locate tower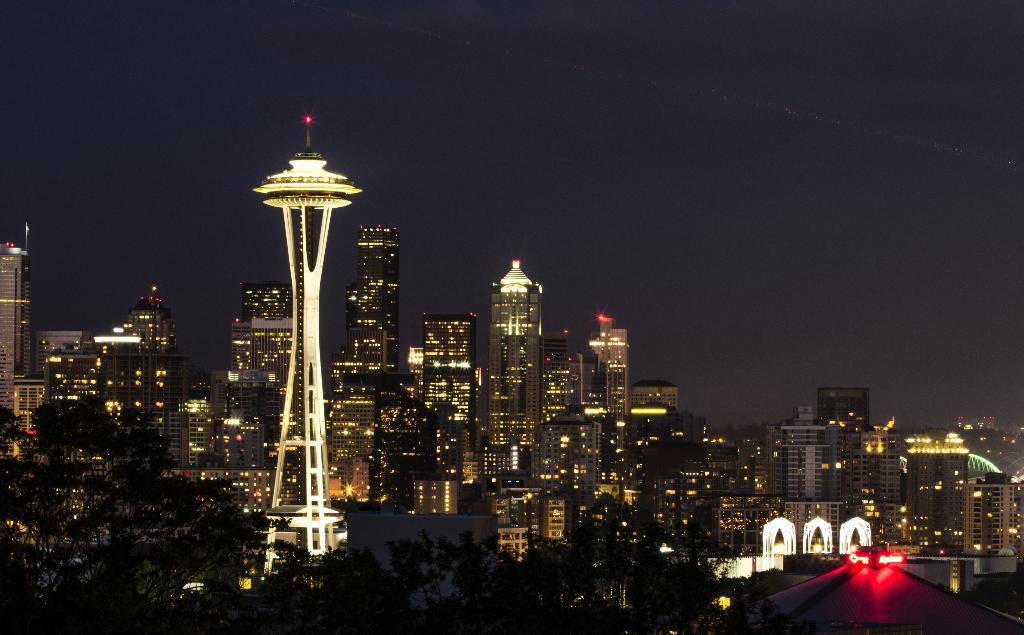
354 223 399 373
